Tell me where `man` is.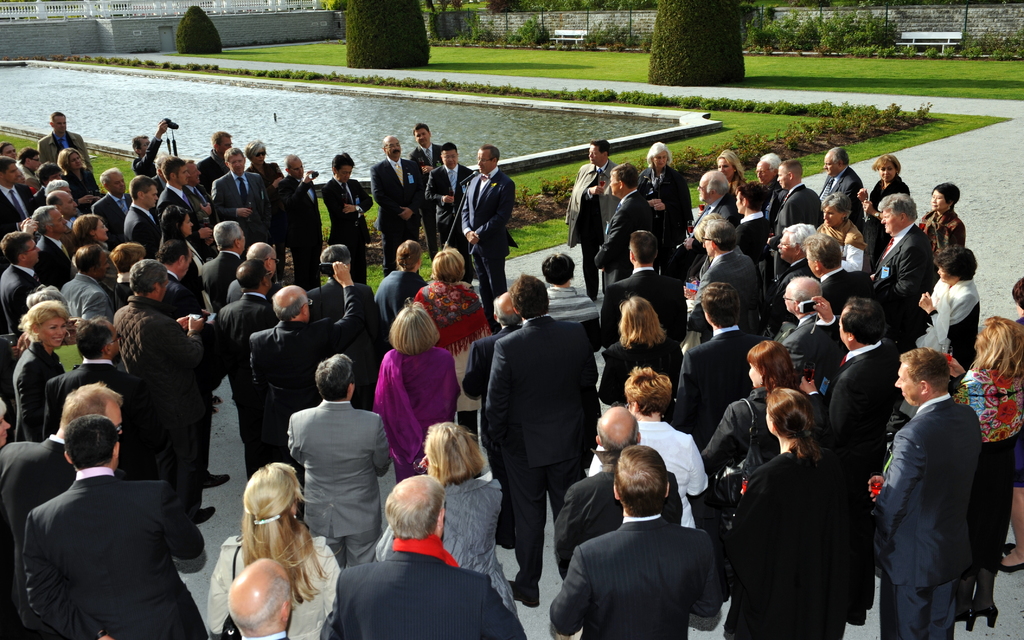
`man` is at x1=862, y1=192, x2=930, y2=345.
